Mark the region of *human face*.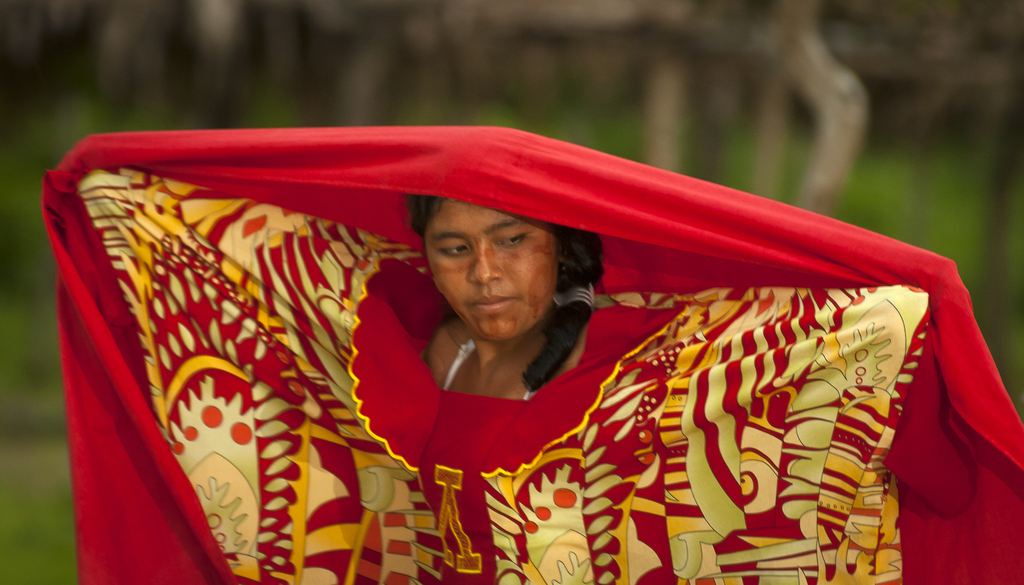
Region: 424 198 557 343.
